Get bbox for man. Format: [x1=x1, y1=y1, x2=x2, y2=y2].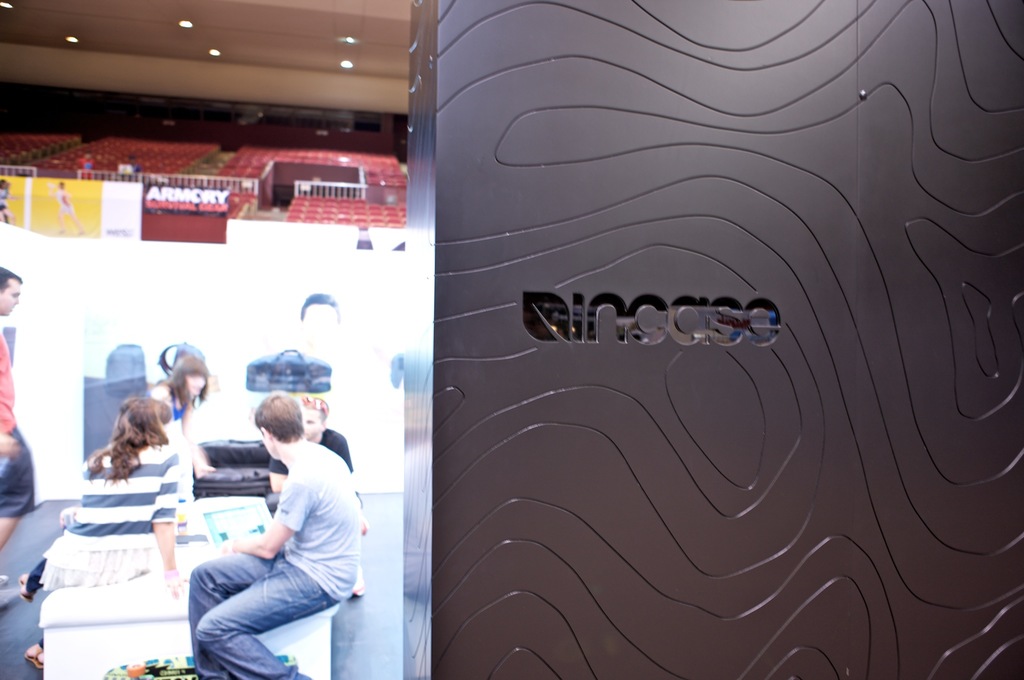
[x1=268, y1=394, x2=369, y2=599].
